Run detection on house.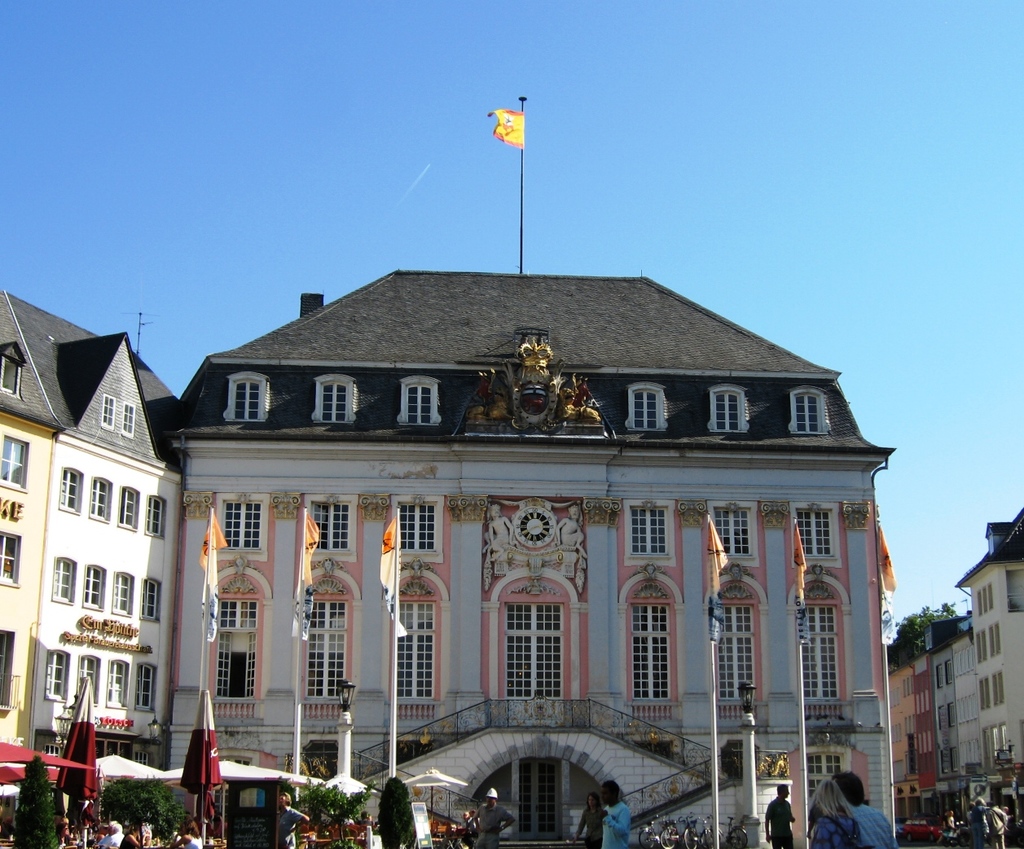
Result: left=927, top=617, right=991, bottom=796.
